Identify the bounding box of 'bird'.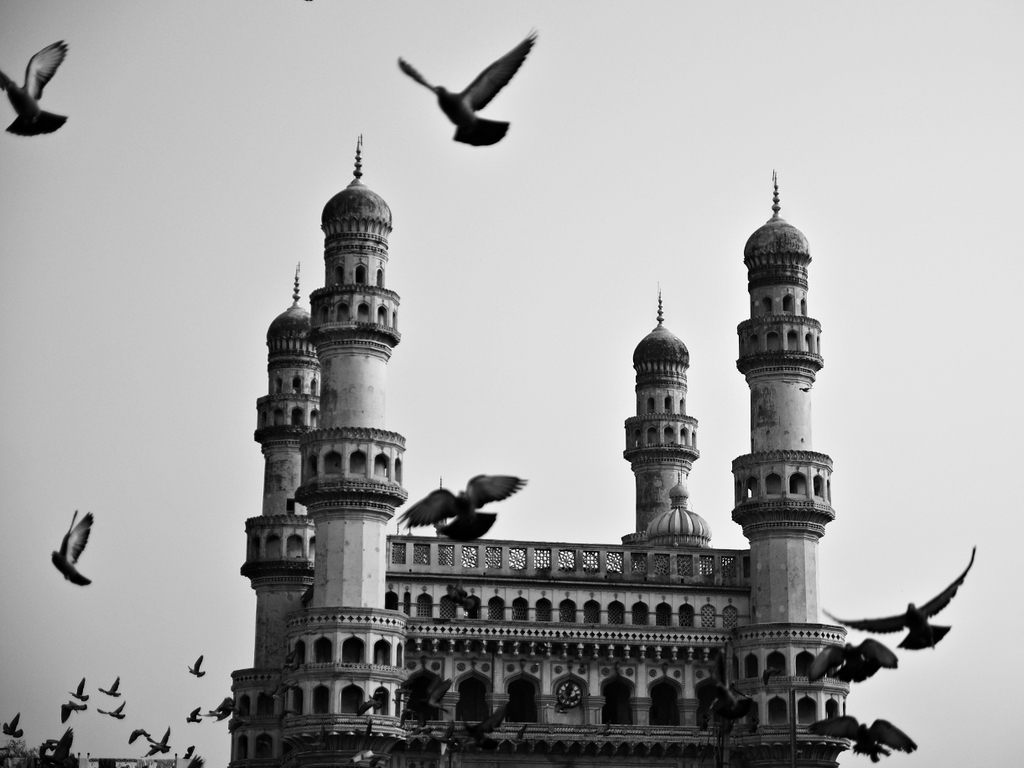
(805, 635, 897, 685).
